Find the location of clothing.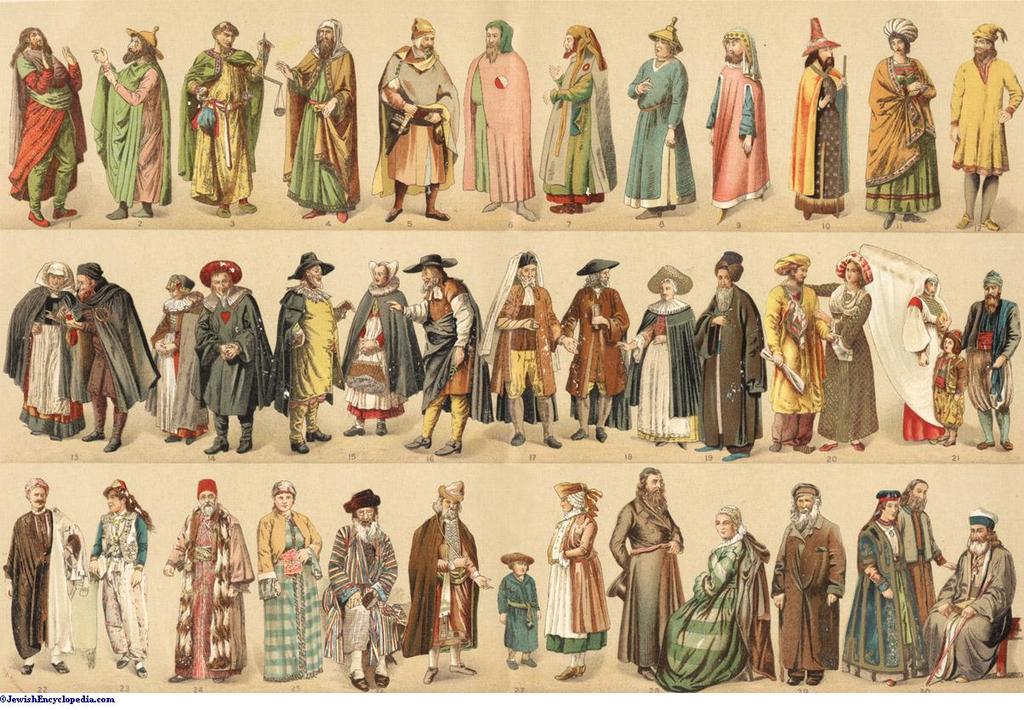
Location: [406,511,475,655].
